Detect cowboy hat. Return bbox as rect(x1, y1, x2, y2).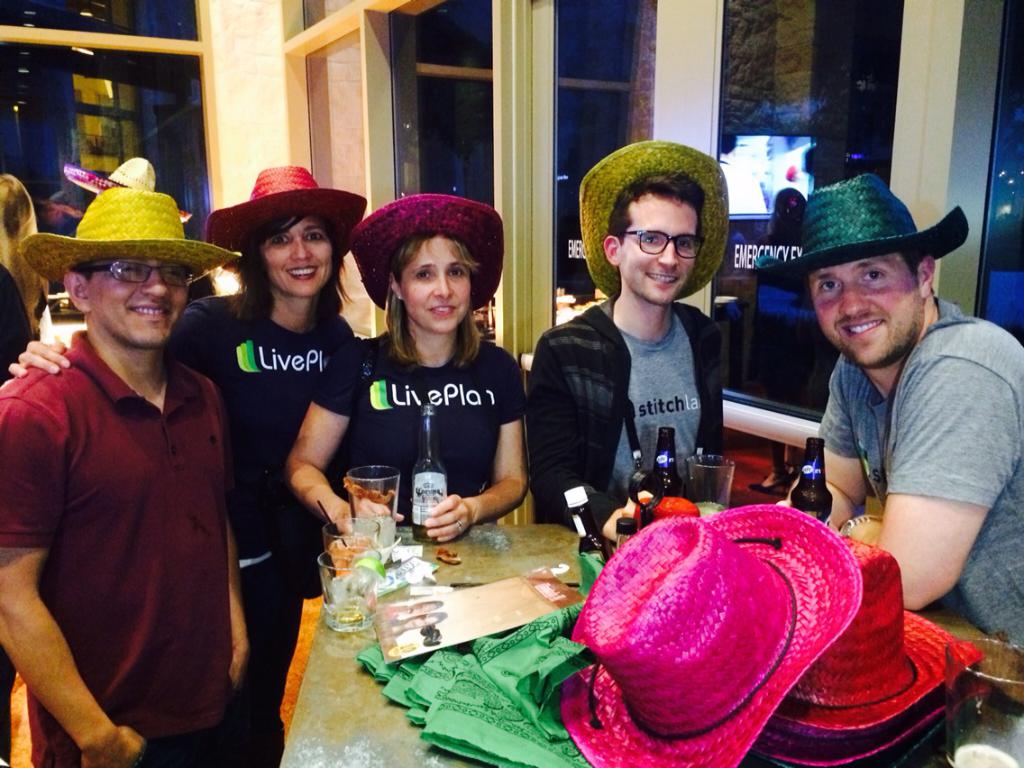
rect(16, 187, 242, 279).
